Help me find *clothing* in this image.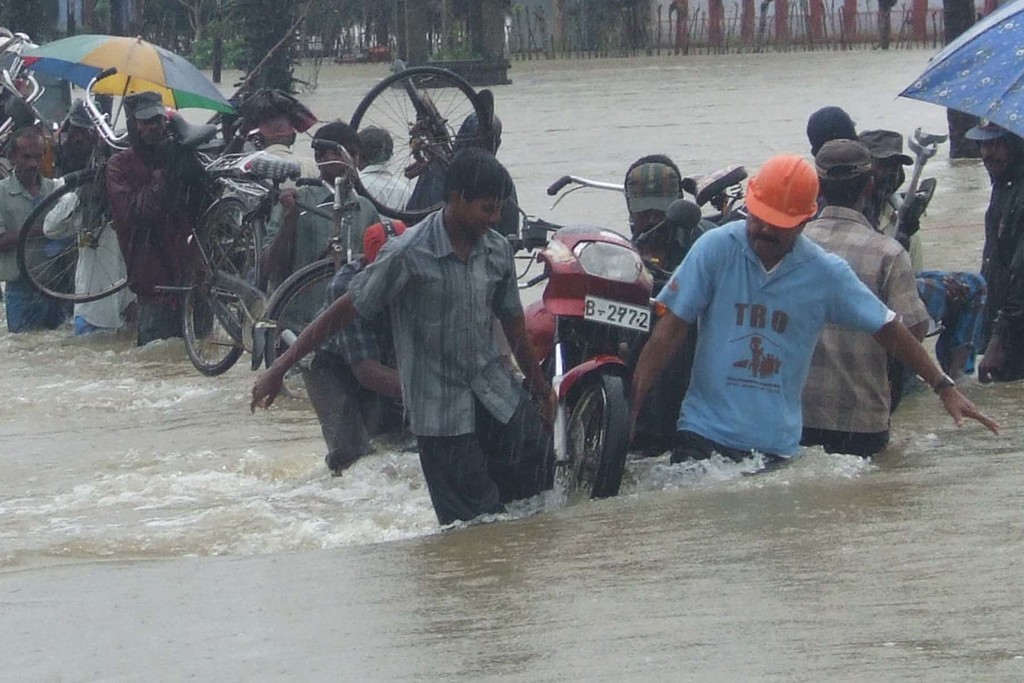
Found it: rect(351, 213, 550, 525).
